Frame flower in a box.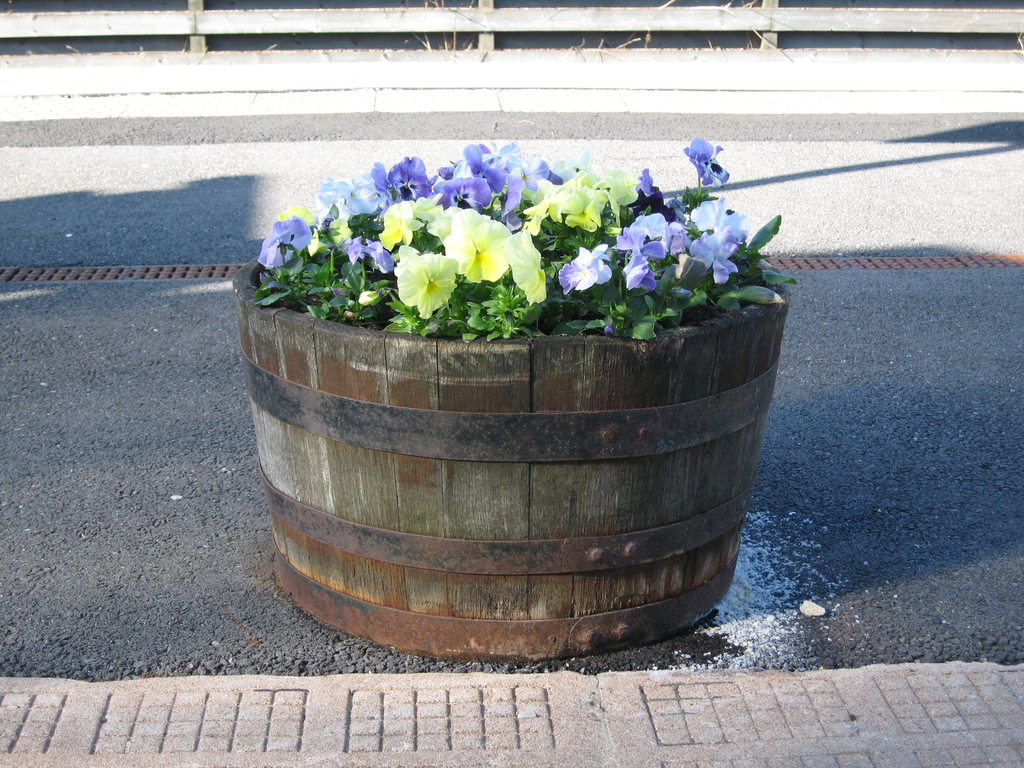
[635, 163, 657, 201].
